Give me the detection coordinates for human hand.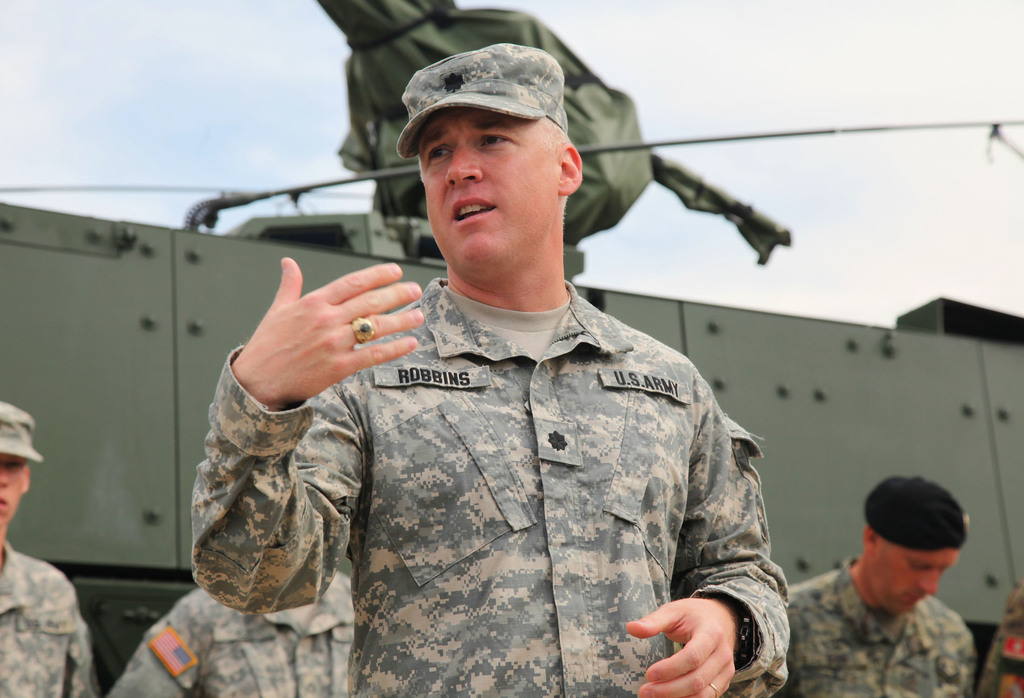
select_region(226, 258, 424, 419).
